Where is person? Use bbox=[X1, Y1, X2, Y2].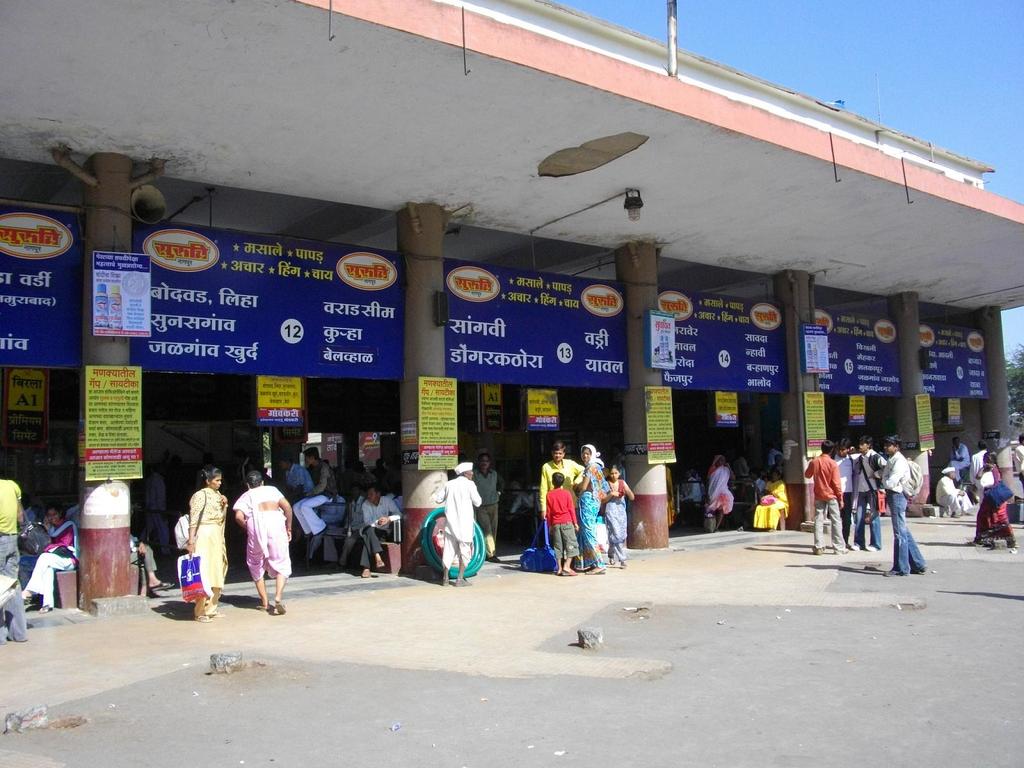
bbox=[753, 471, 787, 531].
